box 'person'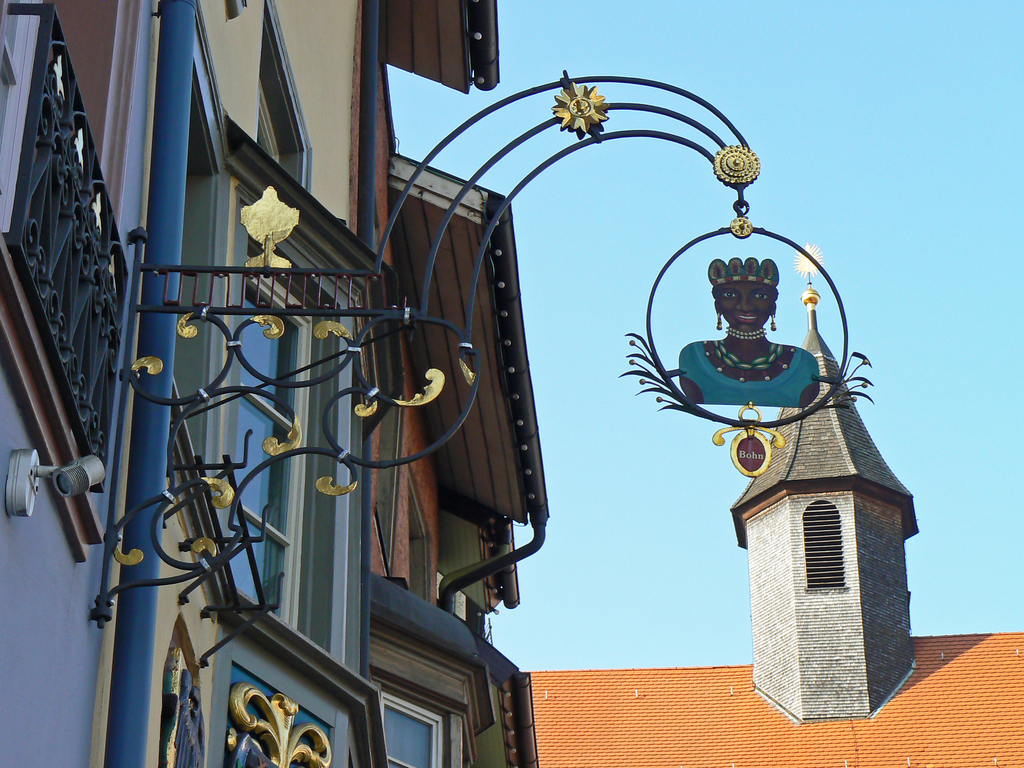
x1=678 y1=258 x2=820 y2=410
